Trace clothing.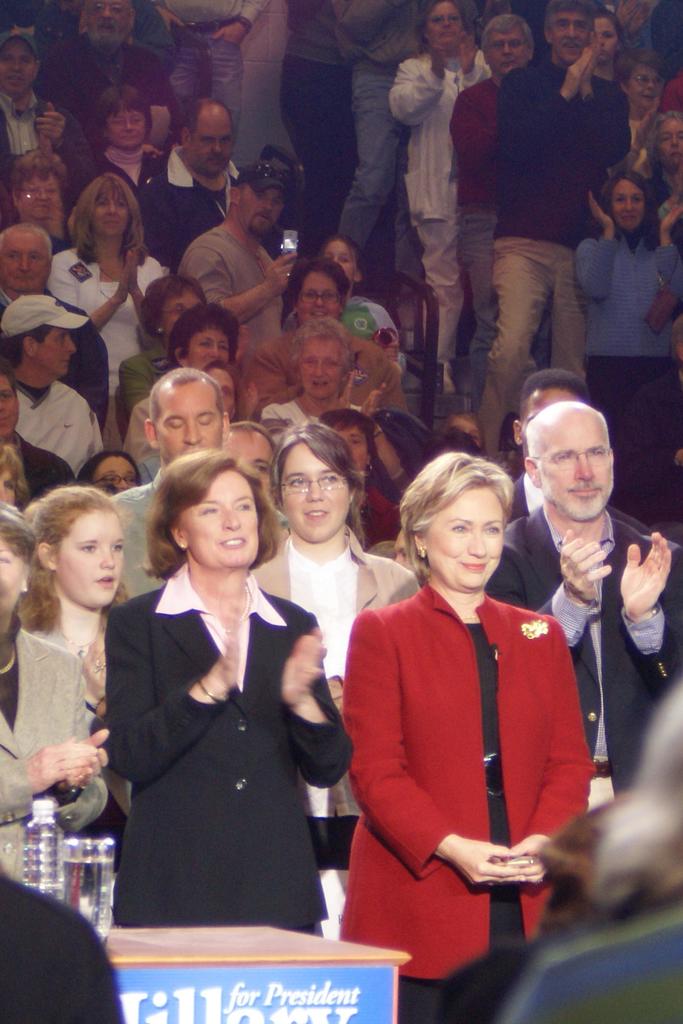
Traced to bbox(451, 68, 527, 351).
